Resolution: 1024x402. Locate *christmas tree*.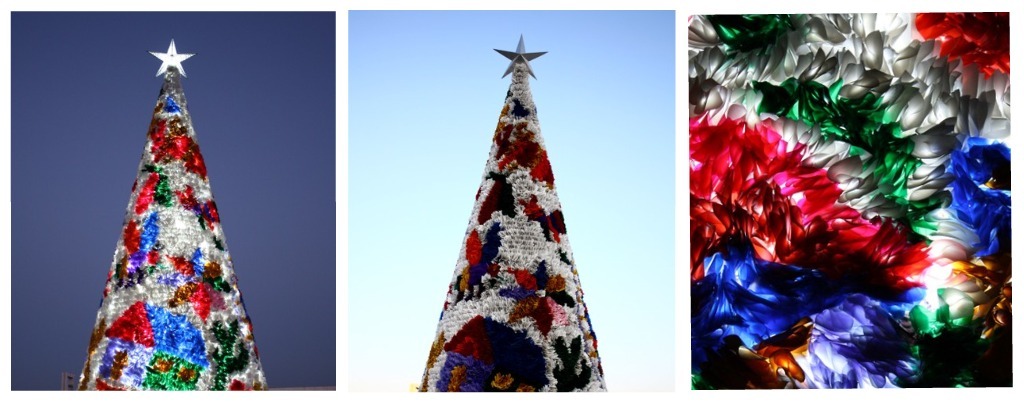
detection(692, 3, 1012, 389).
